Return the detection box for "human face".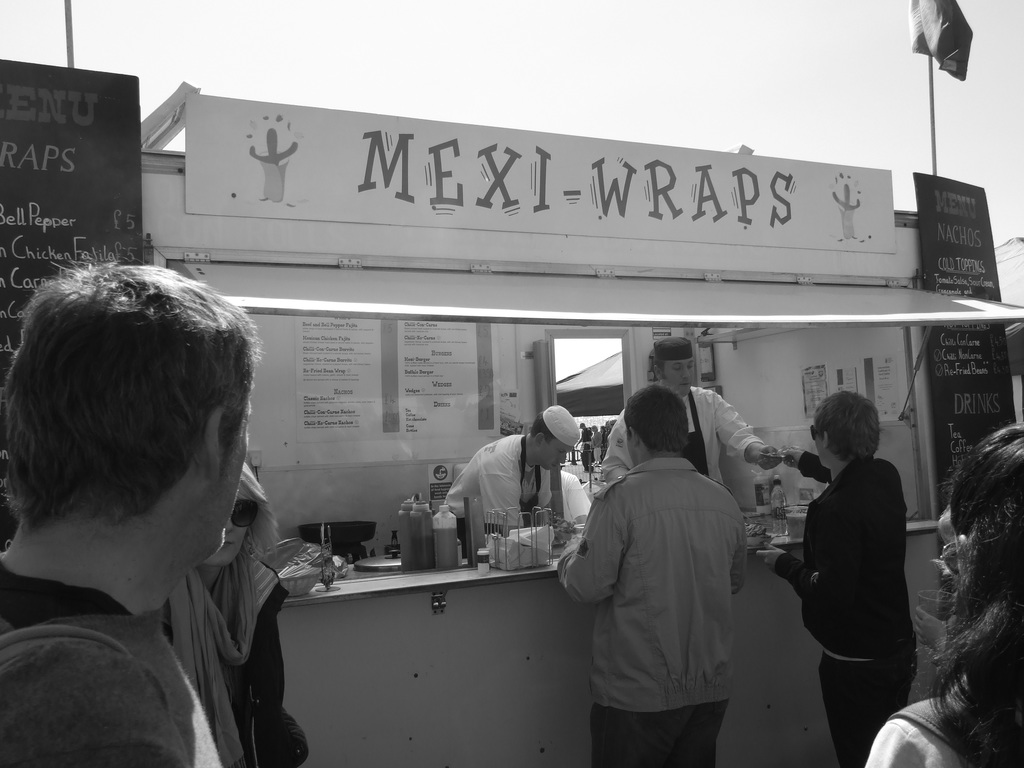
Rect(547, 436, 573, 472).
